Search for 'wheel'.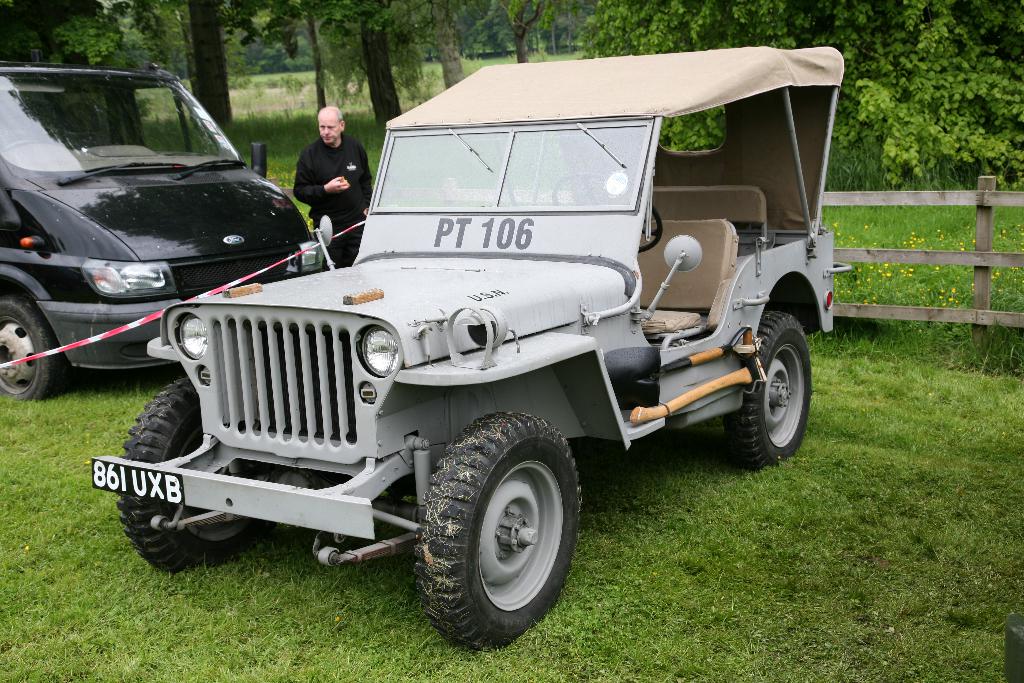
Found at x1=428, y1=420, x2=581, y2=639.
